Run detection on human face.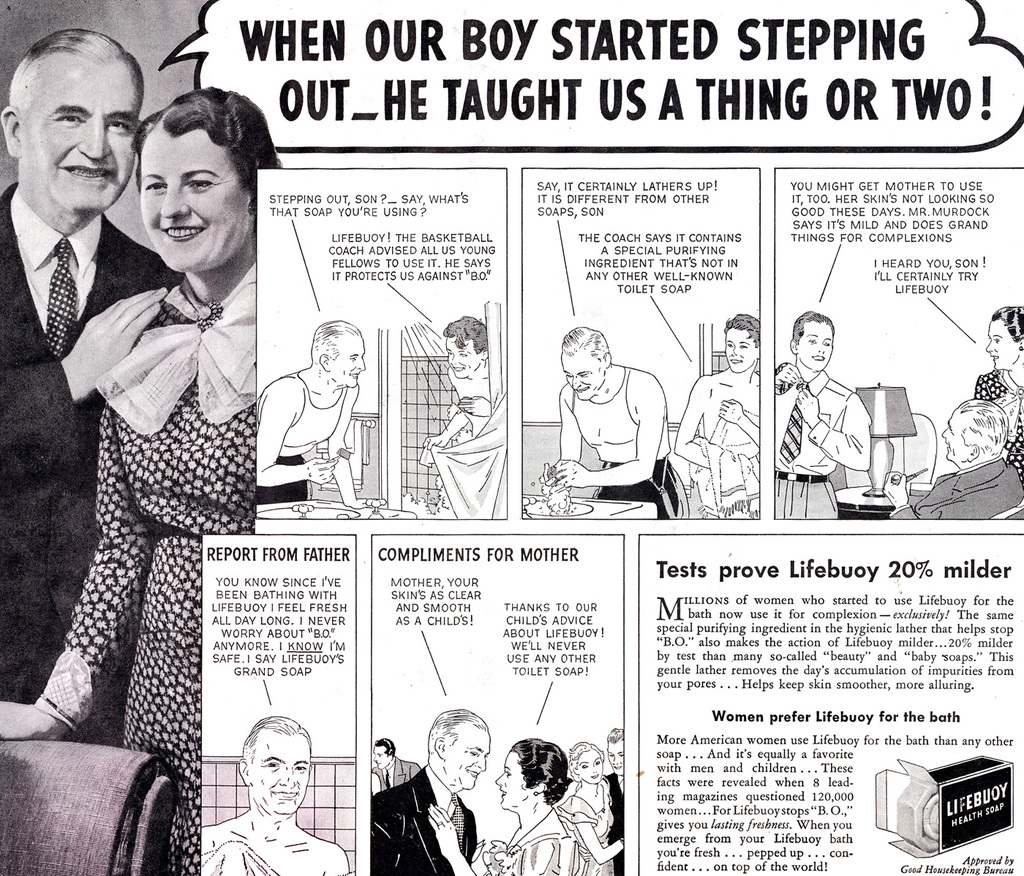
Result: region(724, 332, 753, 371).
